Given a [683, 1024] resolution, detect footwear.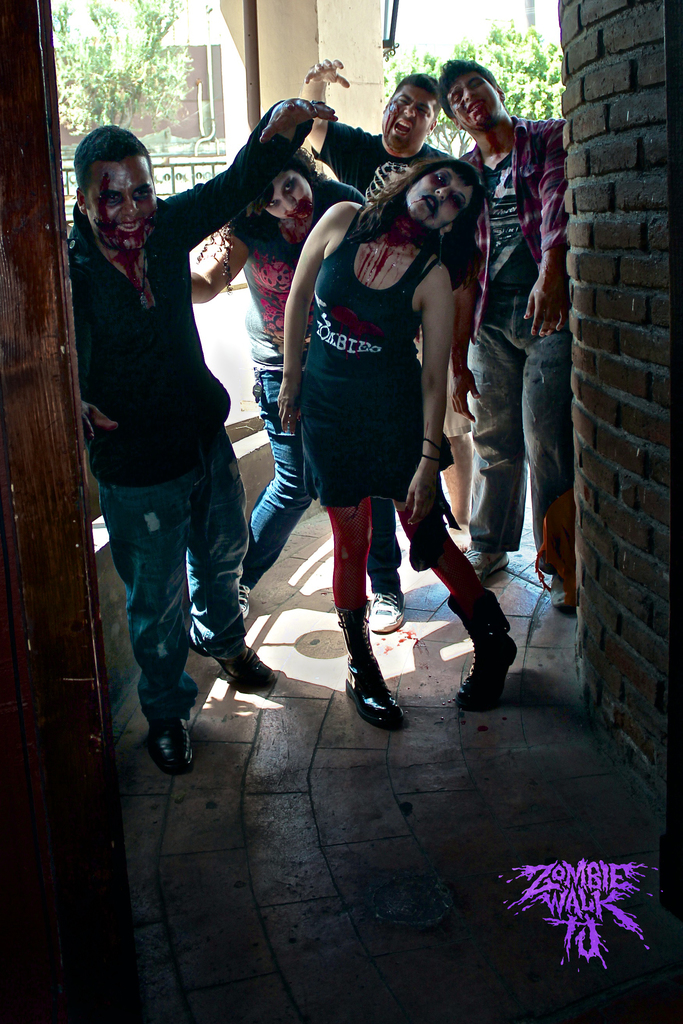
bbox(364, 593, 406, 634).
